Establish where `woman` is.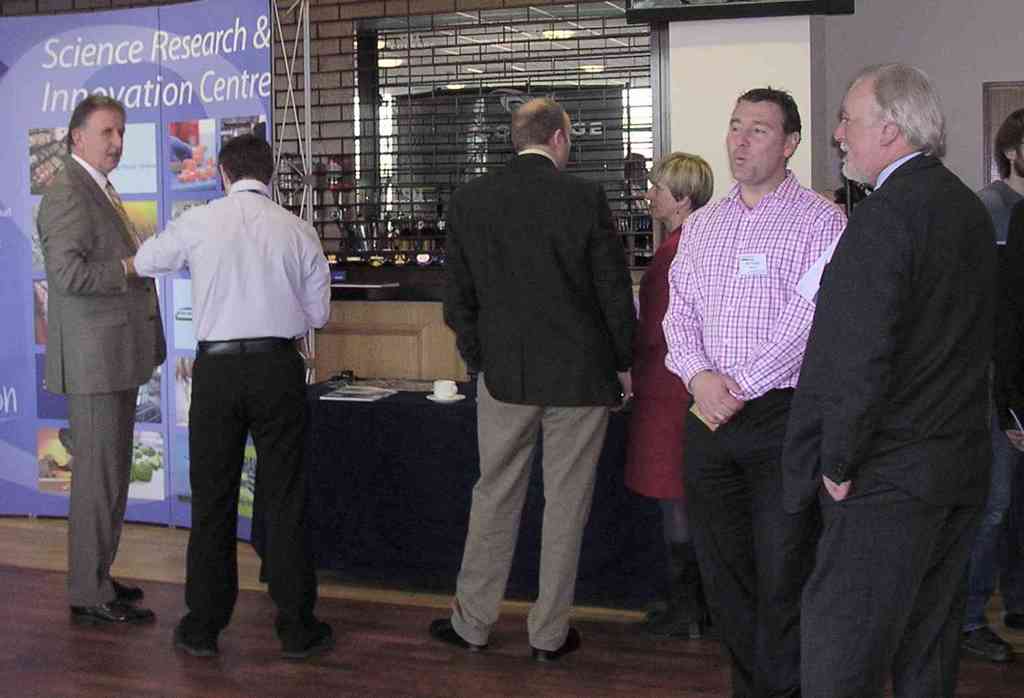
Established at bbox=(630, 153, 715, 637).
